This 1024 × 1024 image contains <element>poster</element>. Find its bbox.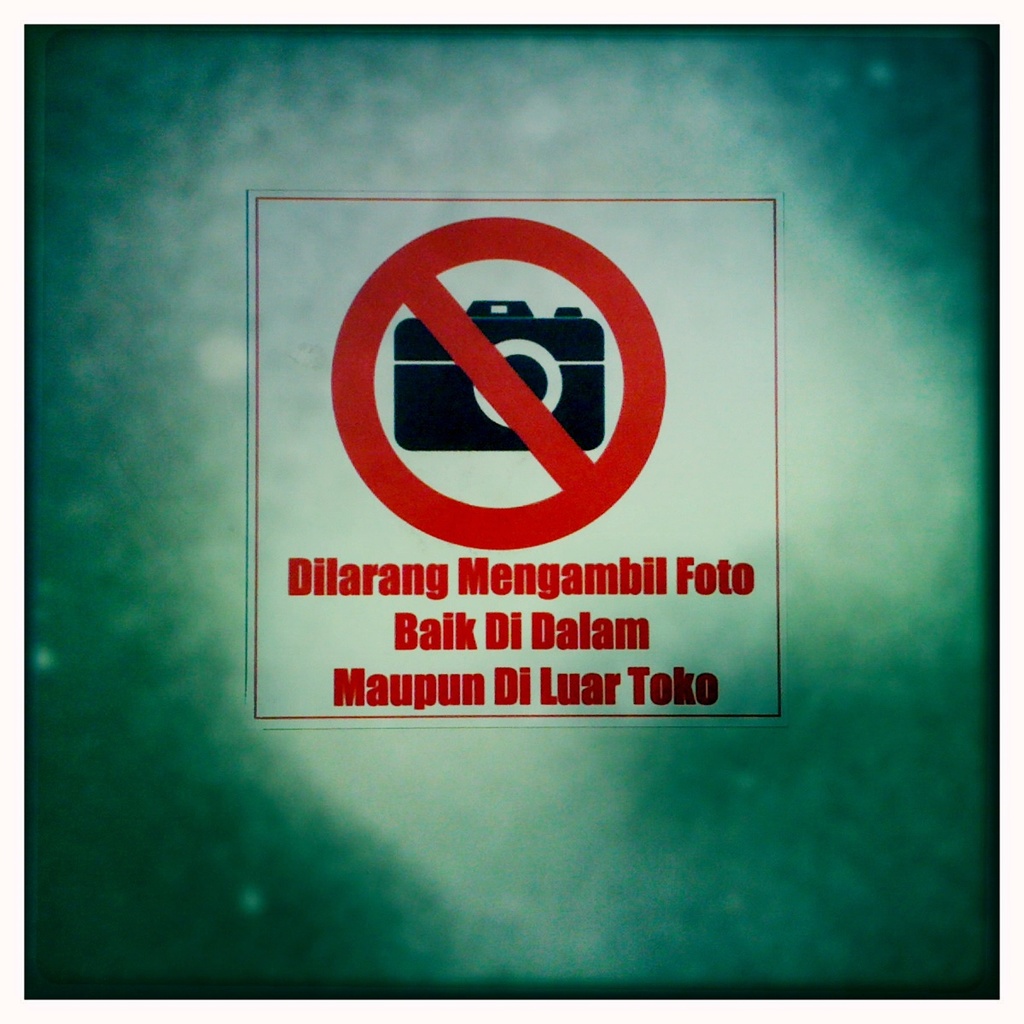
select_region(0, 0, 1023, 1023).
